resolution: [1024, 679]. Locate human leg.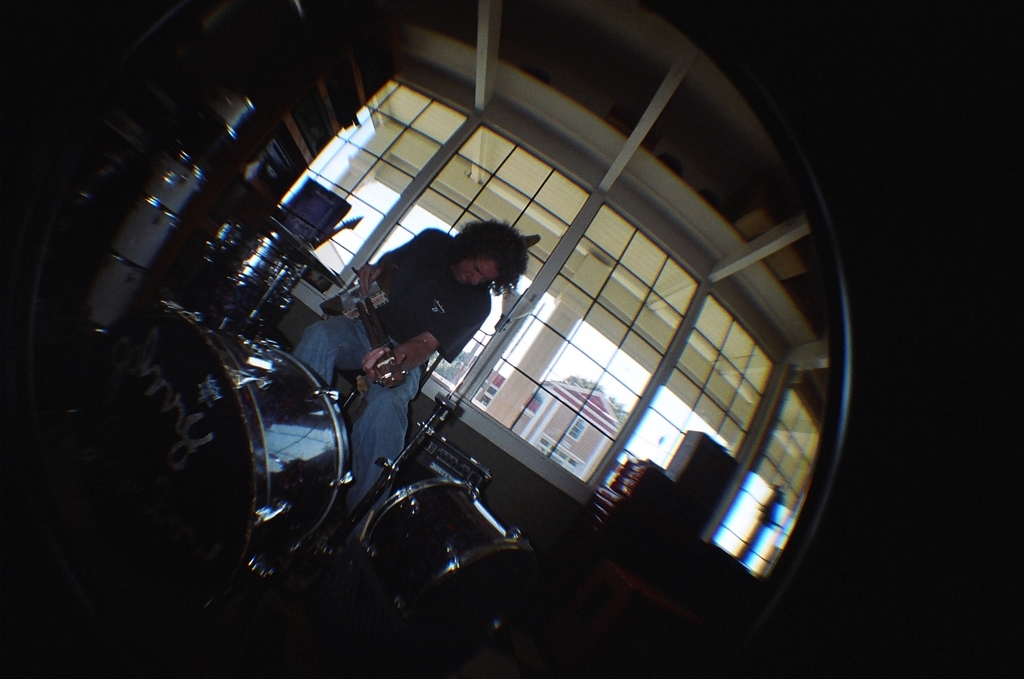
(347, 366, 420, 503).
